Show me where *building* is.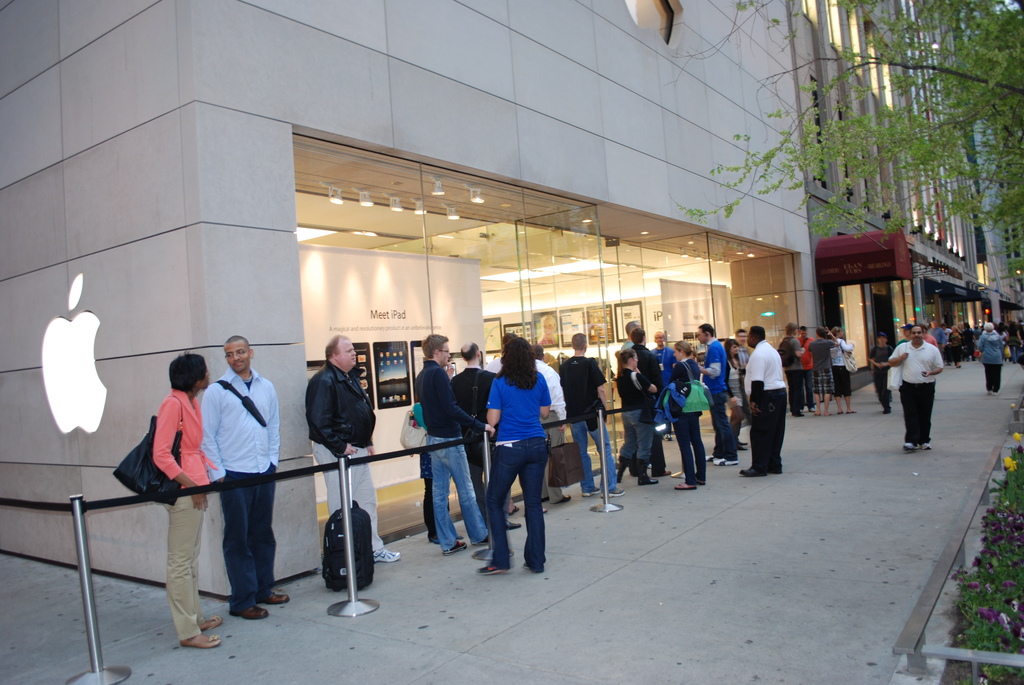
*building* is at locate(974, 139, 1023, 308).
